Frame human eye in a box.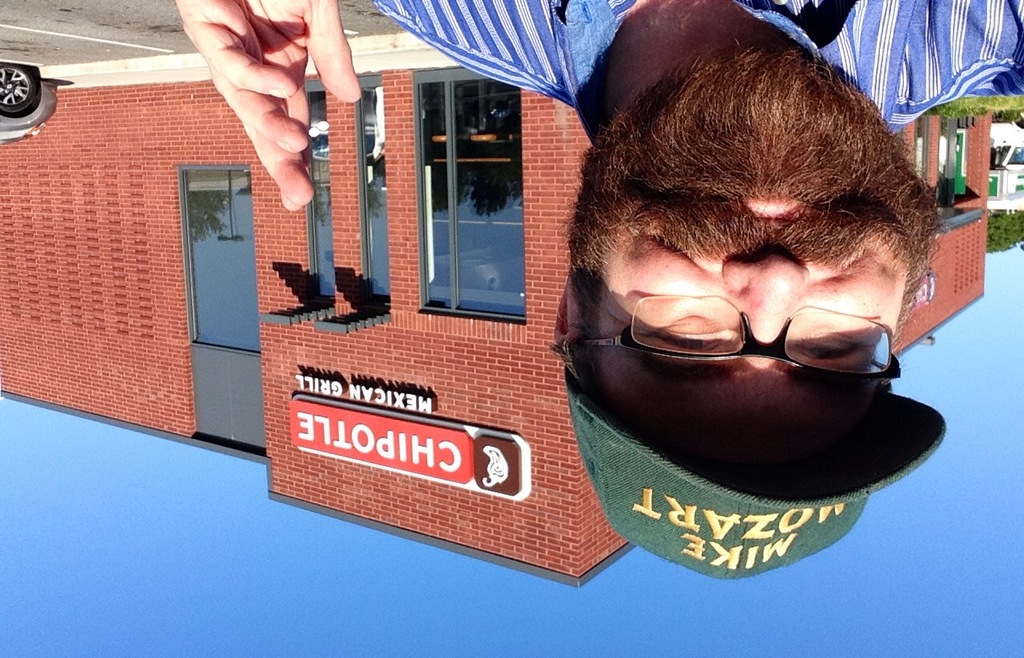
(785, 326, 875, 369).
